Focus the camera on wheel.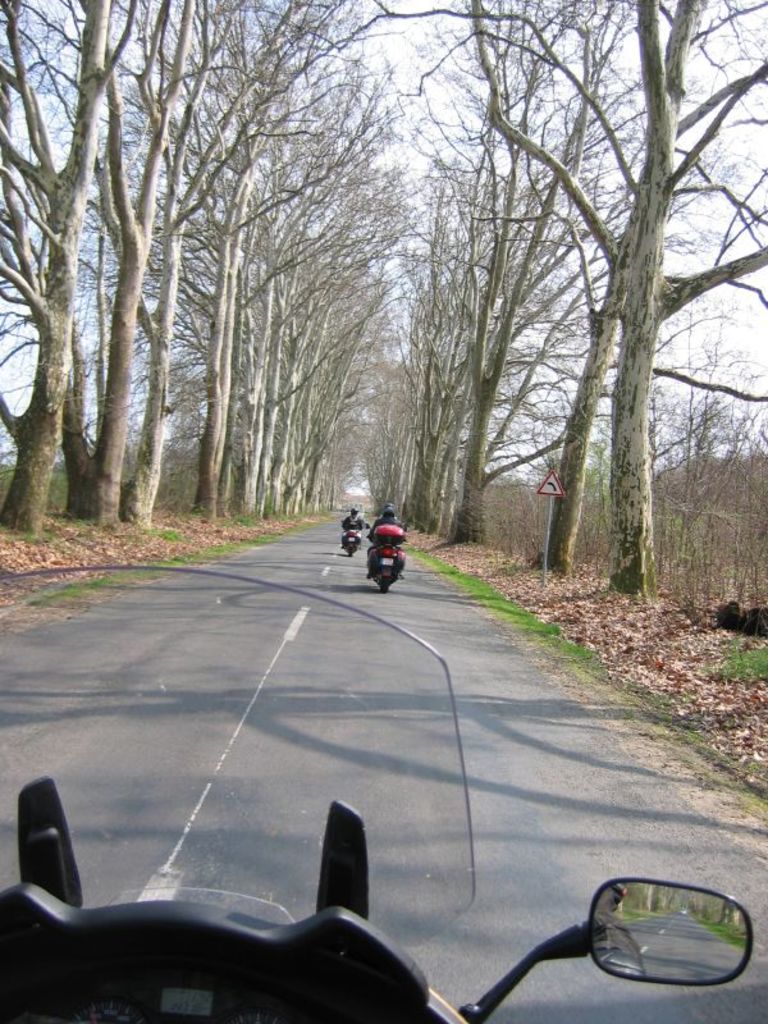
Focus region: bbox=[379, 576, 390, 590].
